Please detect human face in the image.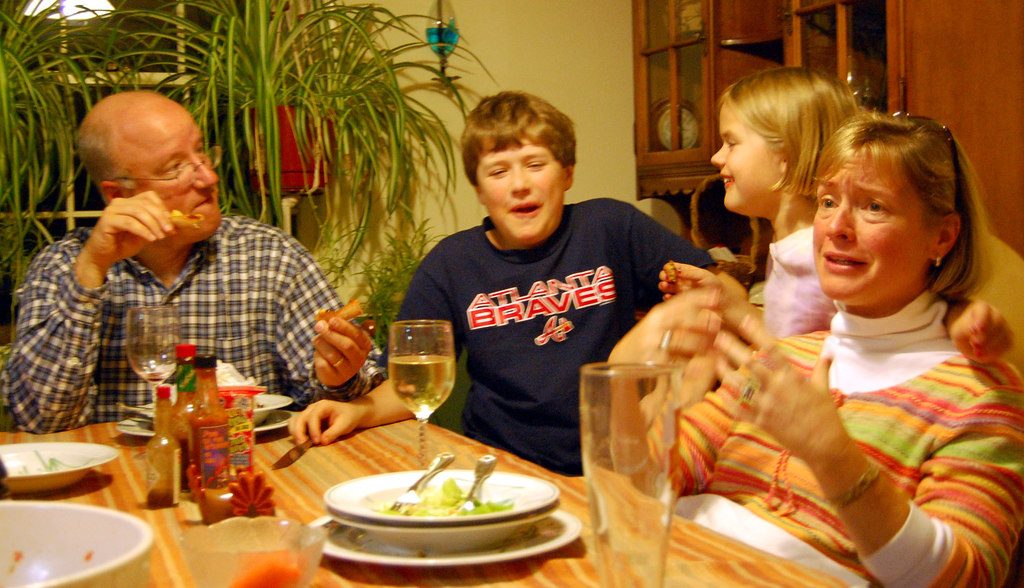
l=472, t=136, r=563, b=246.
